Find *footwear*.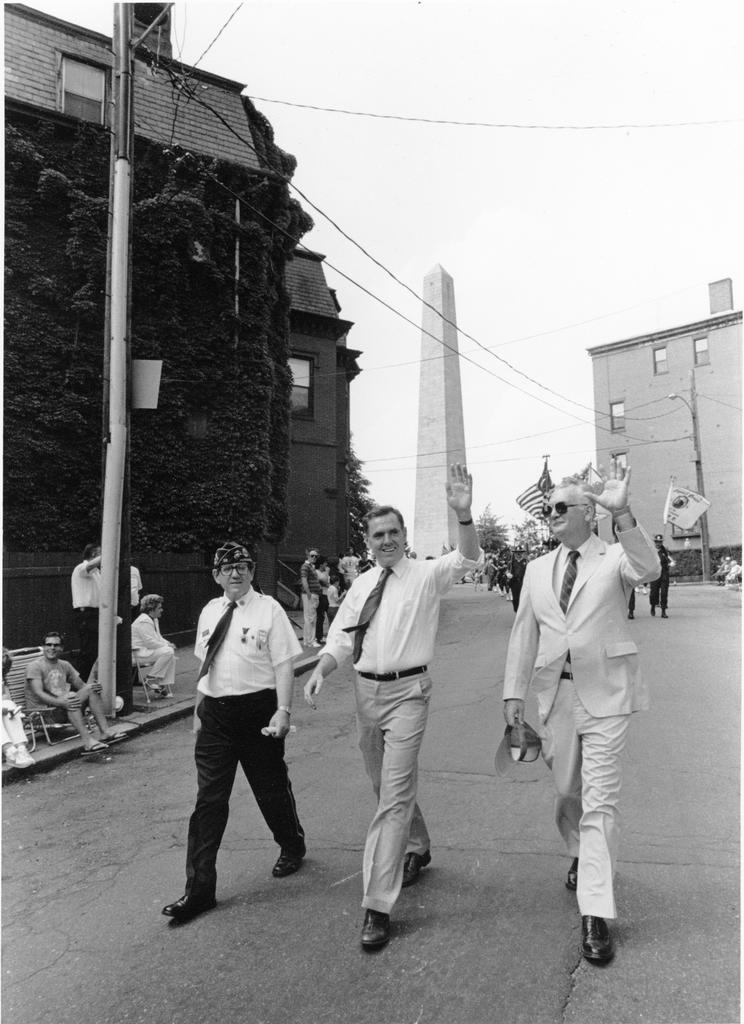
7,747,33,765.
